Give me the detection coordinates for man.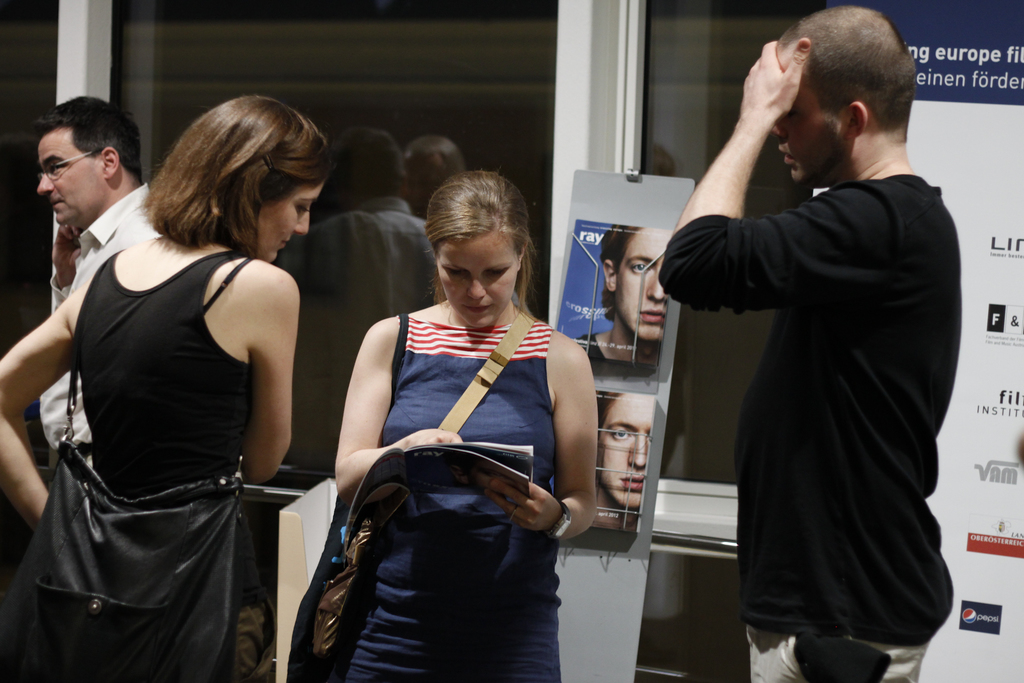
x1=39 y1=94 x2=164 y2=461.
